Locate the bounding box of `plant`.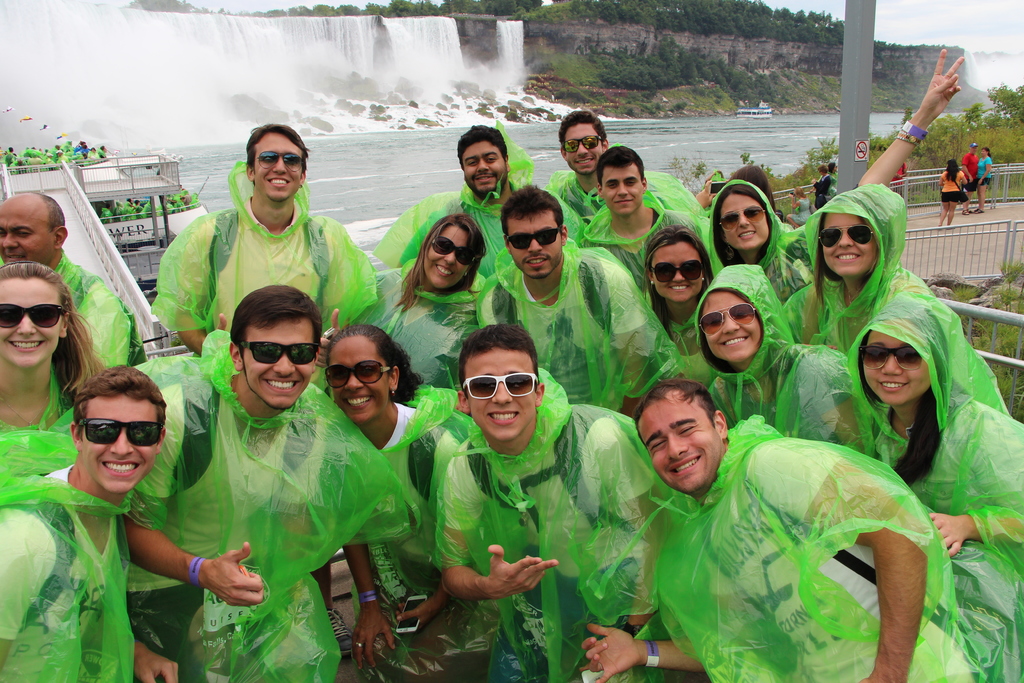
Bounding box: left=766, top=134, right=839, bottom=213.
